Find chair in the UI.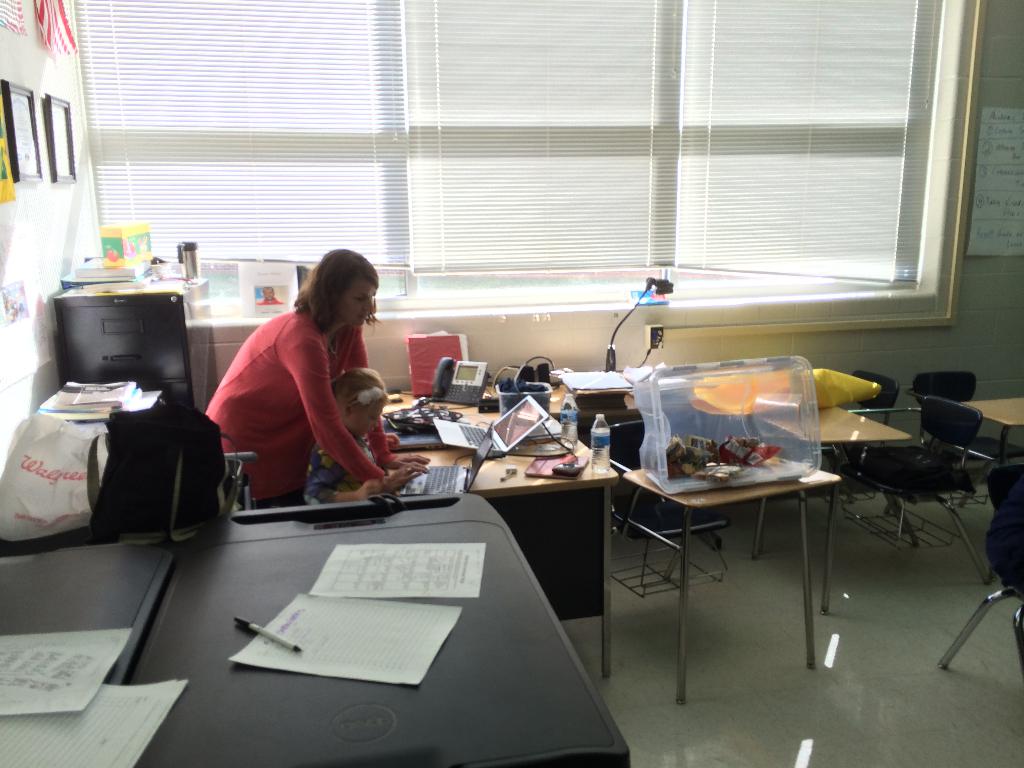
UI element at <box>794,332,989,652</box>.
